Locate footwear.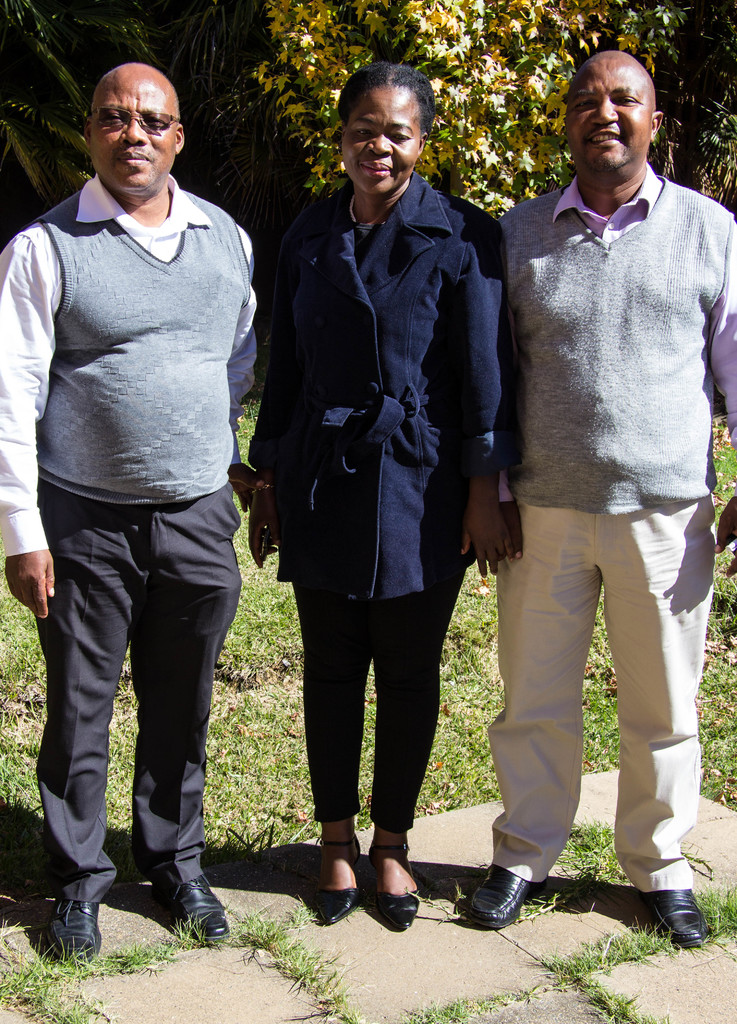
Bounding box: rect(162, 846, 228, 946).
